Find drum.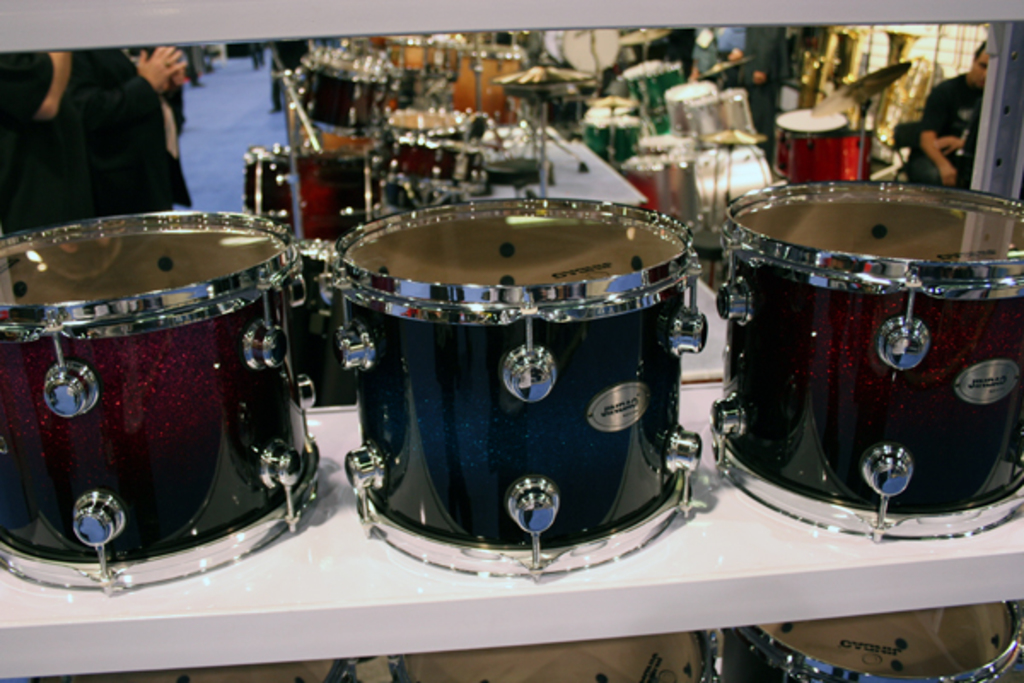
x1=386 y1=34 x2=435 y2=68.
